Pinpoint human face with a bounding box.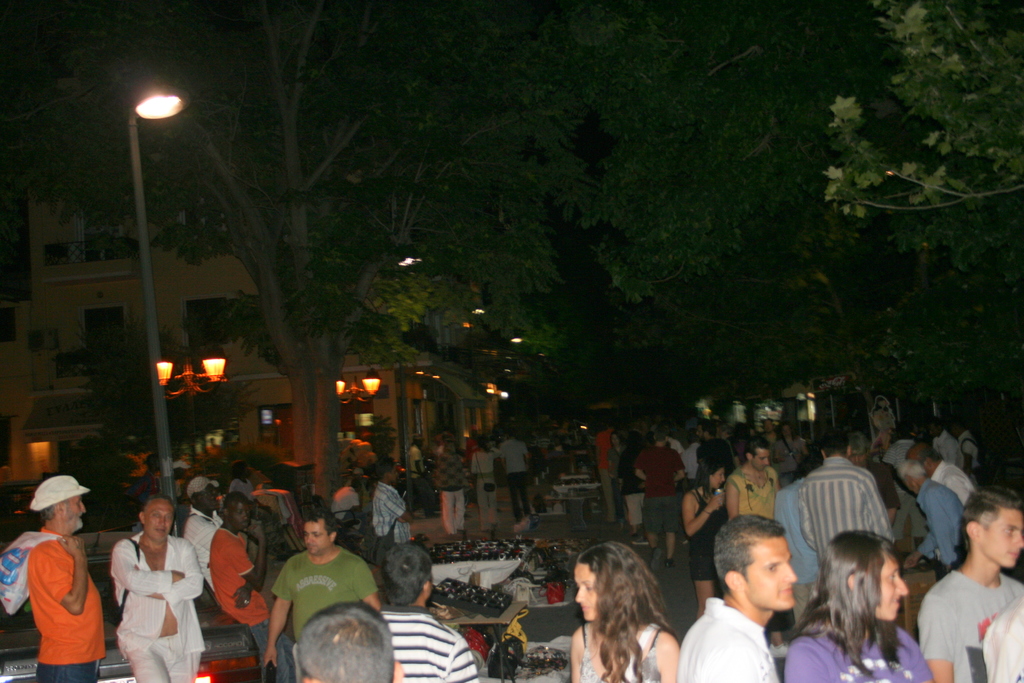
(63,495,87,531).
